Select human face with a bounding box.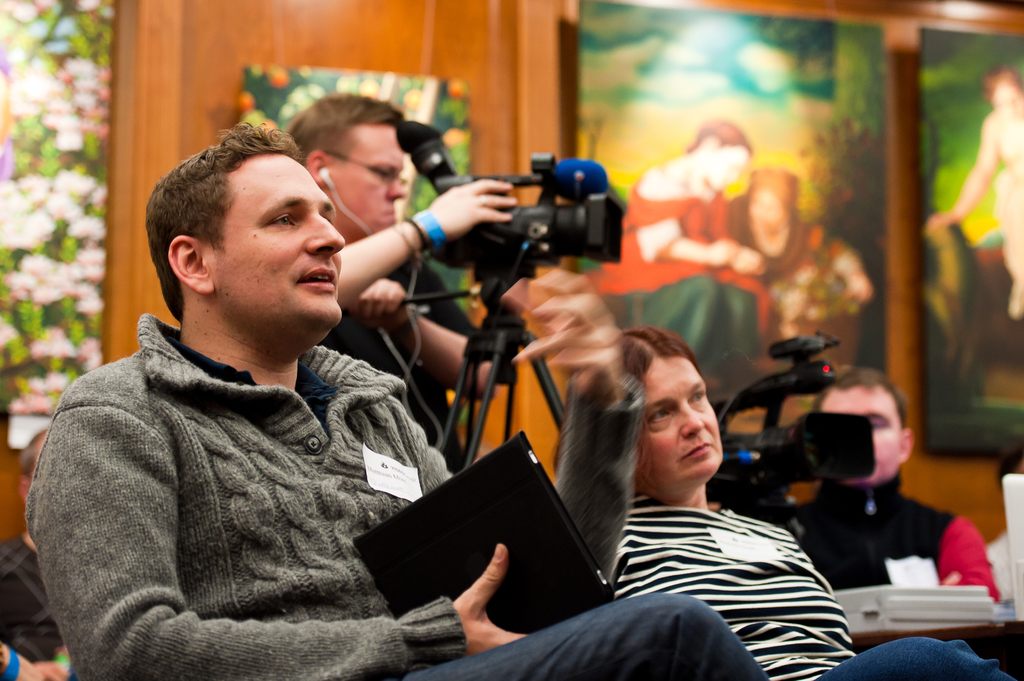
crop(824, 389, 904, 487).
